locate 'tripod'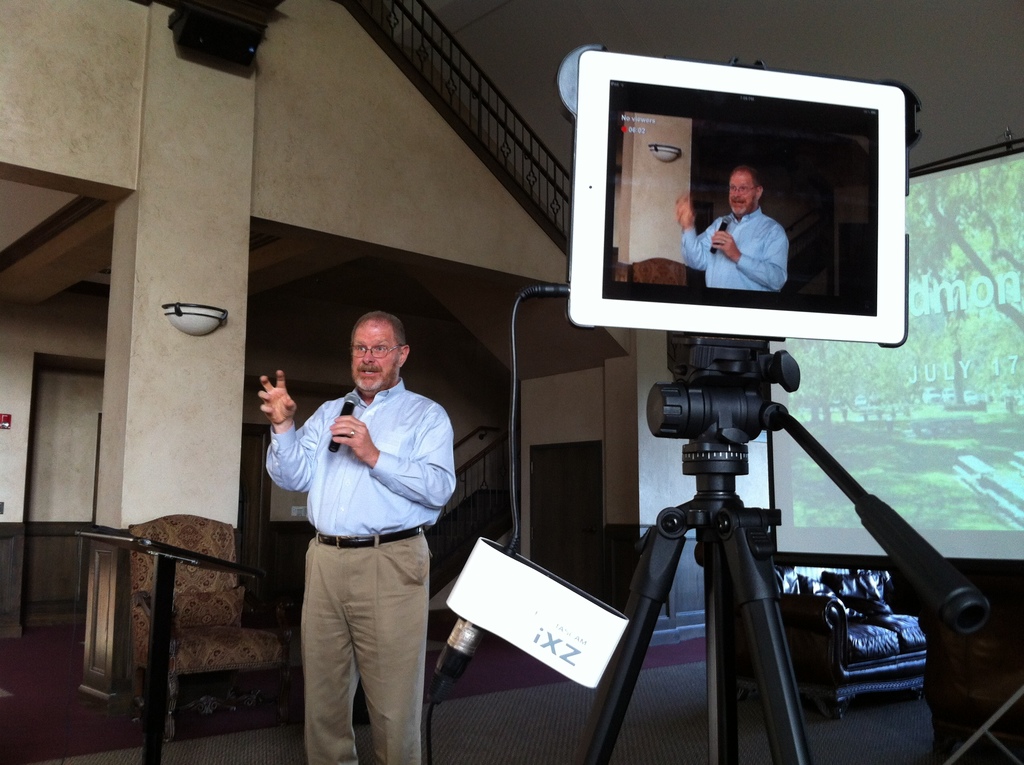
<bbox>584, 337, 1023, 764</bbox>
